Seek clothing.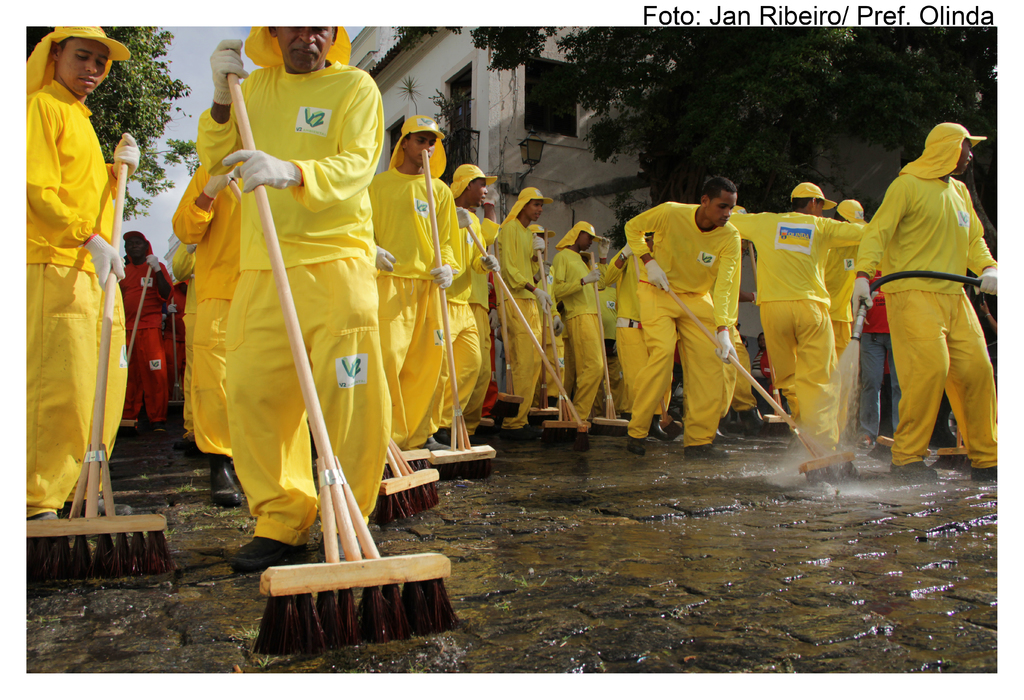
crop(497, 209, 552, 418).
